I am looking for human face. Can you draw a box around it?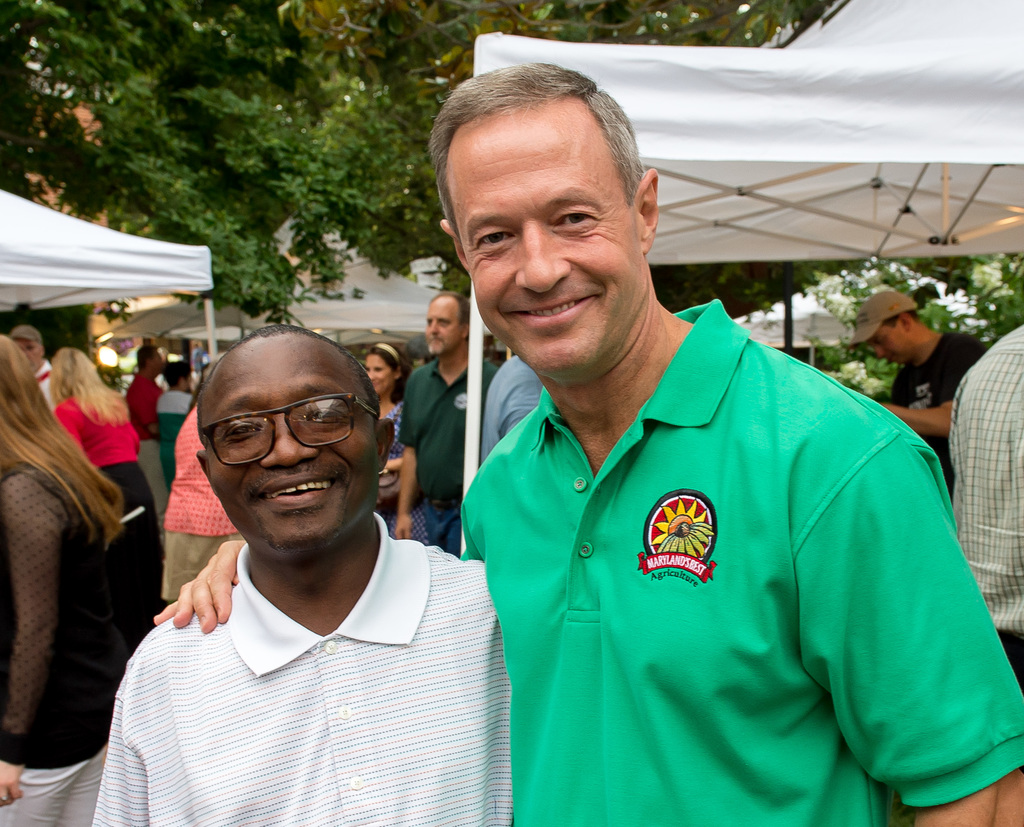
Sure, the bounding box is [left=367, top=356, right=394, bottom=396].
